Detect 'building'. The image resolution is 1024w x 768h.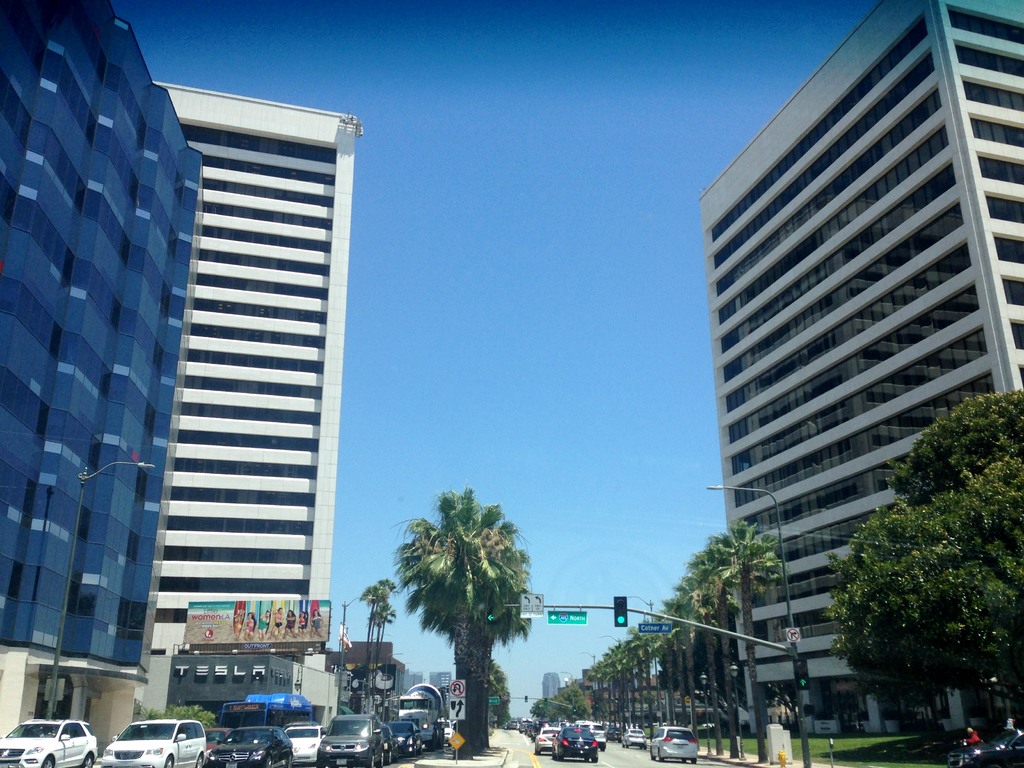
{"left": 541, "top": 671, "right": 559, "bottom": 698}.
